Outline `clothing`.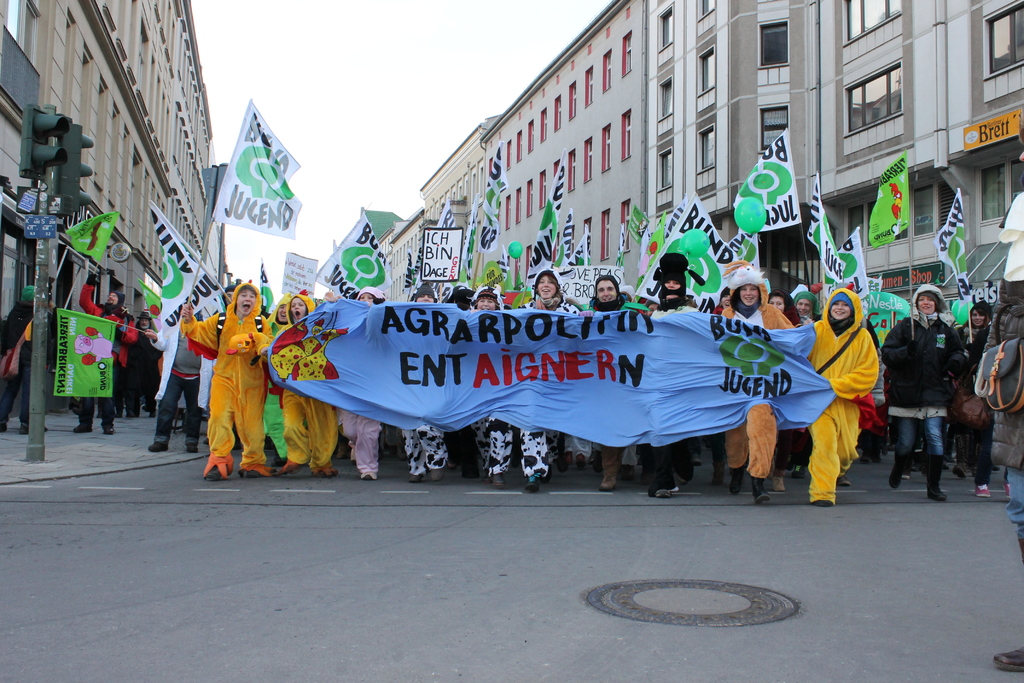
Outline: (197,281,273,473).
